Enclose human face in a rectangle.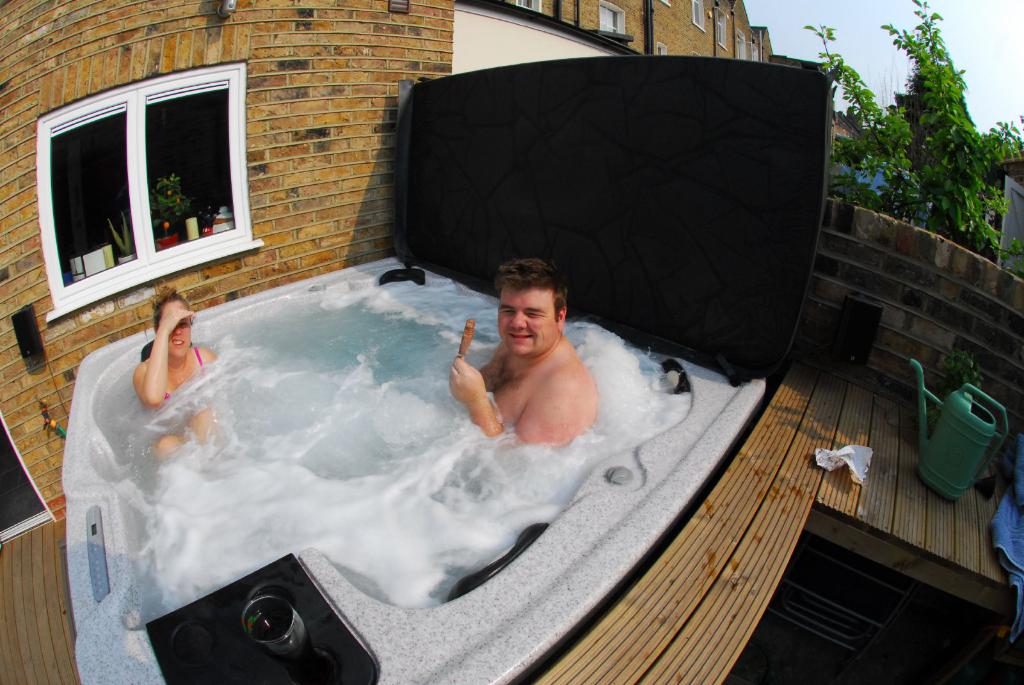
(154,294,193,362).
